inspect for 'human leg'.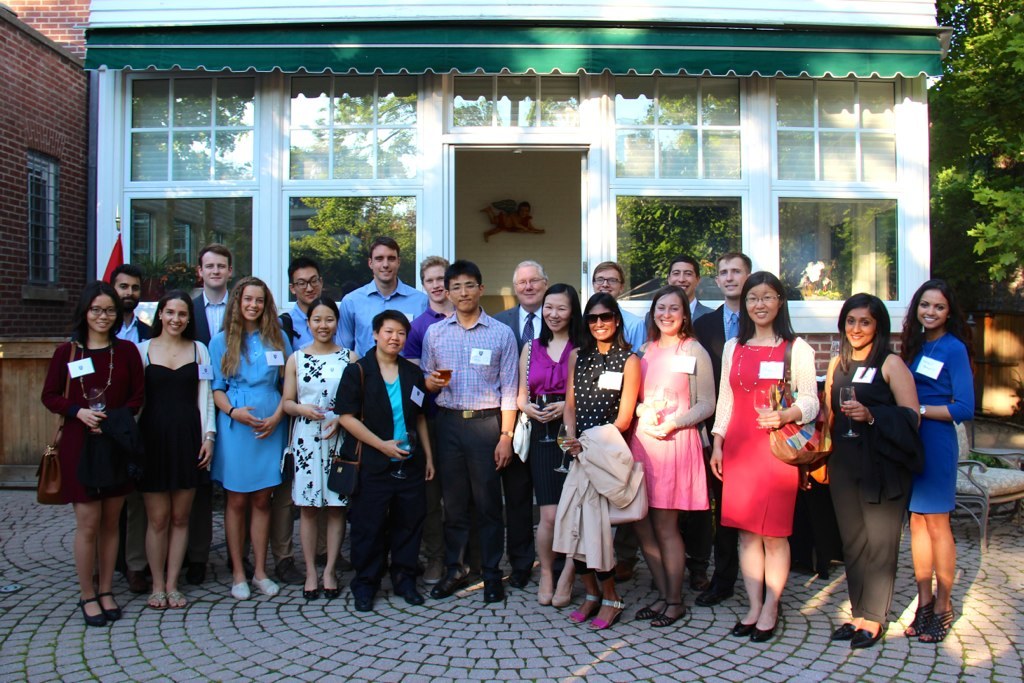
Inspection: Rect(371, 248, 398, 279).
